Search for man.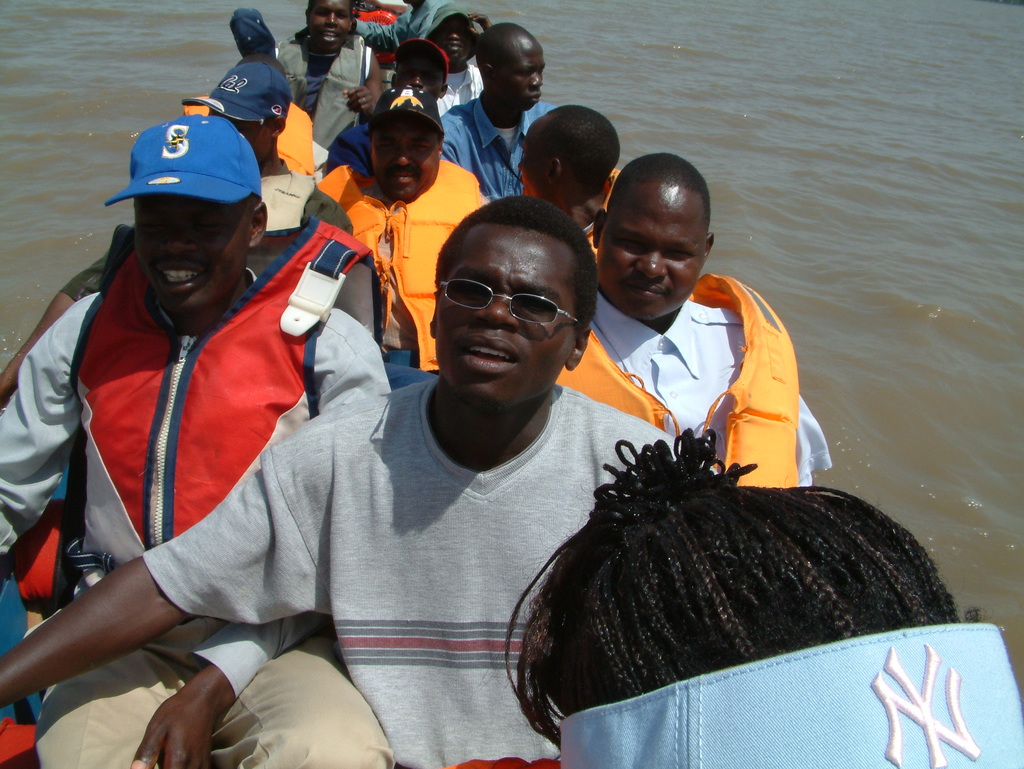
Found at l=426, t=3, r=490, b=118.
